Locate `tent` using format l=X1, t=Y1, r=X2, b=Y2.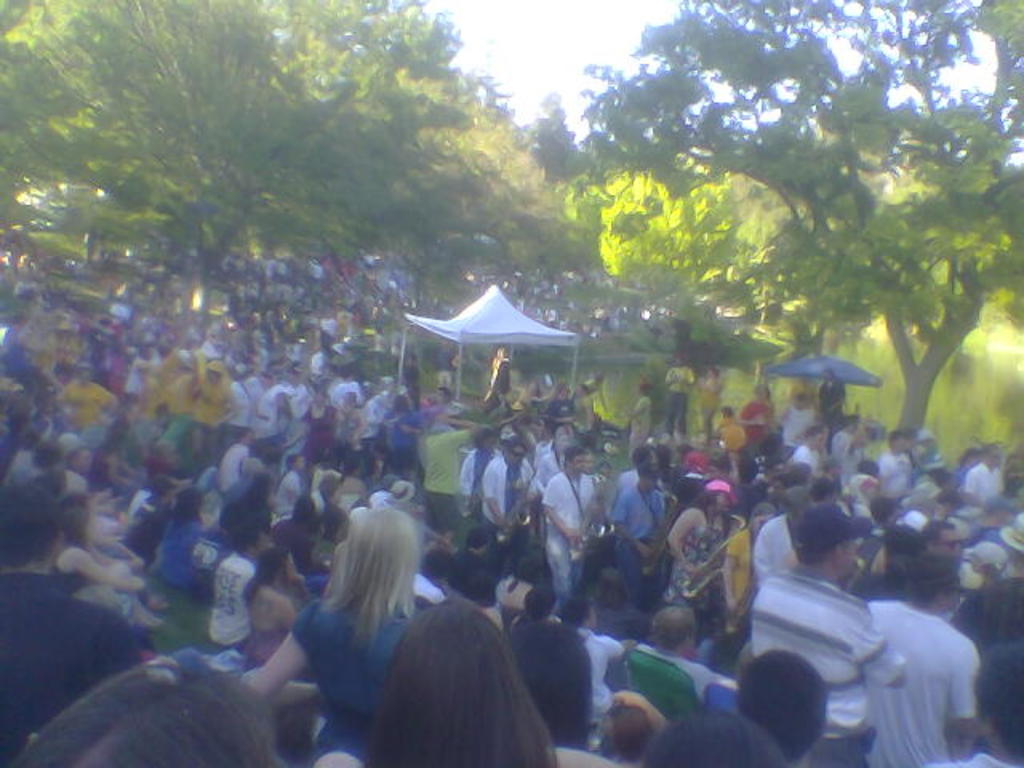
l=760, t=344, r=877, b=440.
